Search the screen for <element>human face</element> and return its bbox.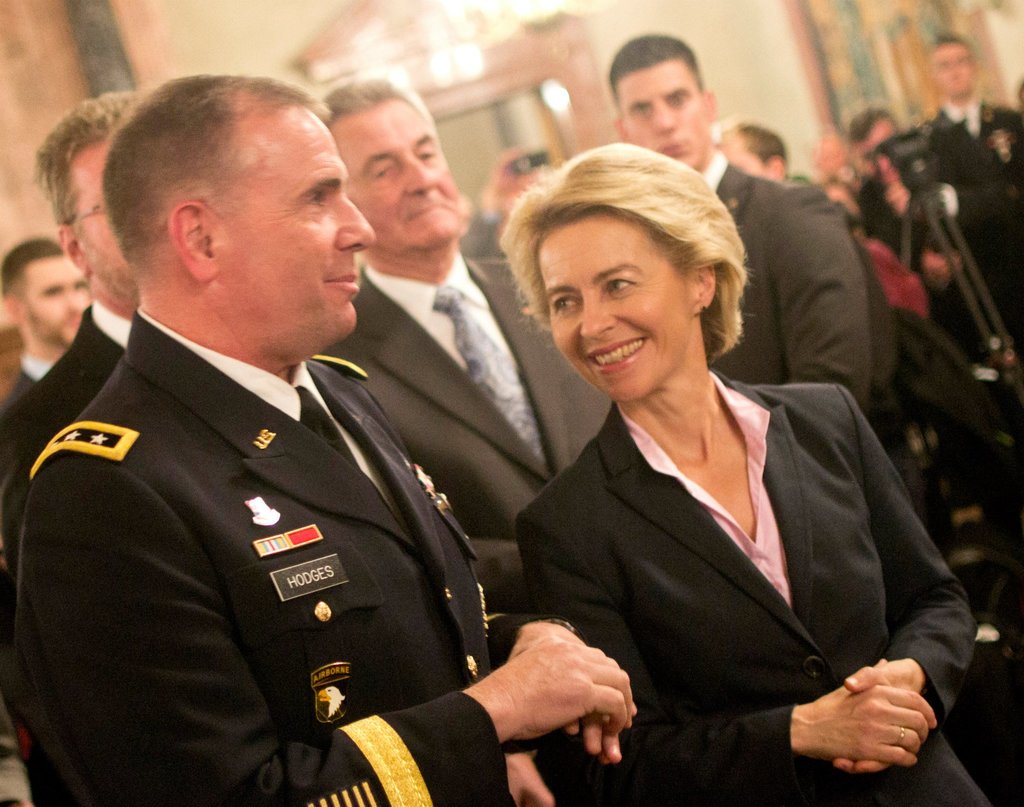
Found: (x1=534, y1=216, x2=693, y2=403).
